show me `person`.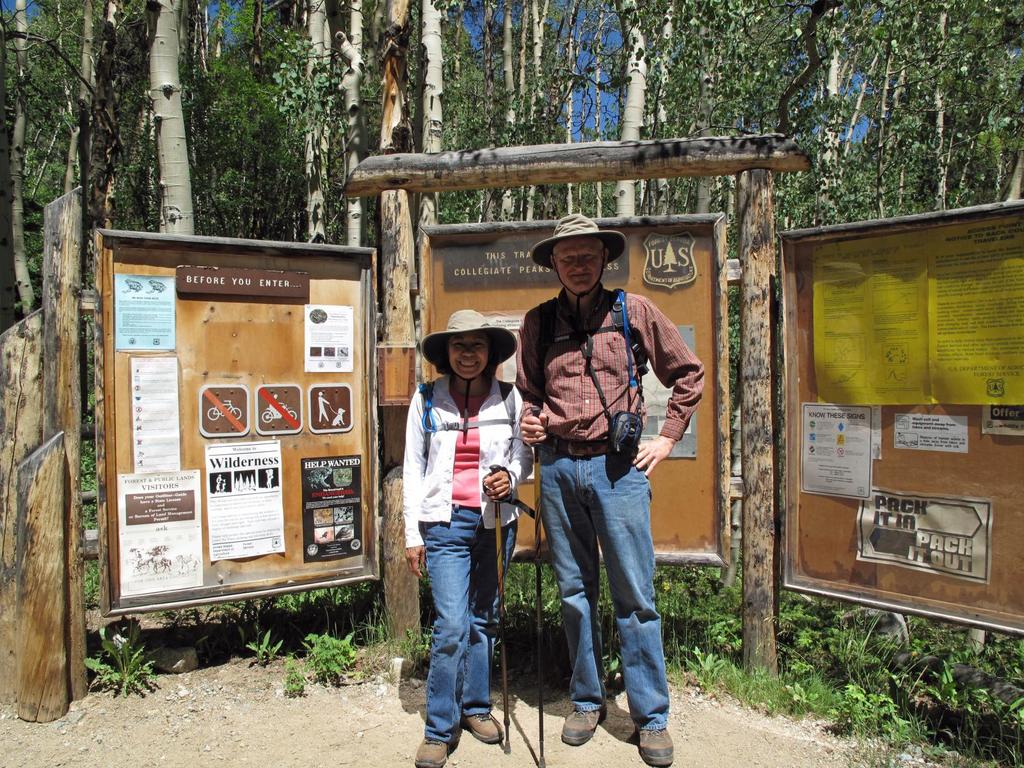
`person` is here: <region>523, 213, 680, 750</region>.
